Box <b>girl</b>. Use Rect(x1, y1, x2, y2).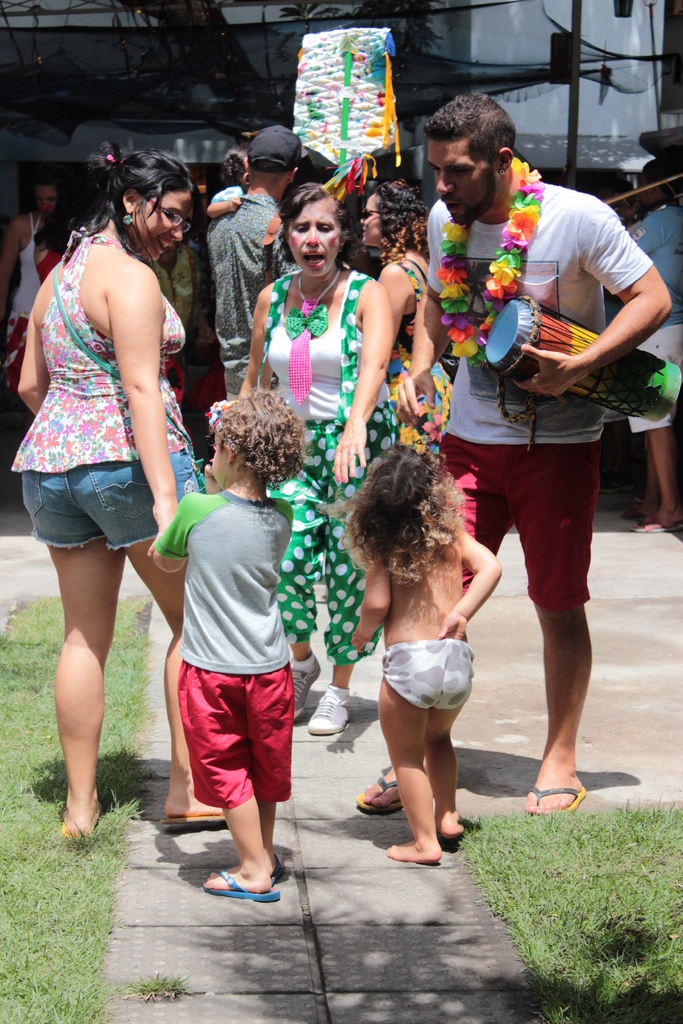
Rect(324, 449, 500, 868).
